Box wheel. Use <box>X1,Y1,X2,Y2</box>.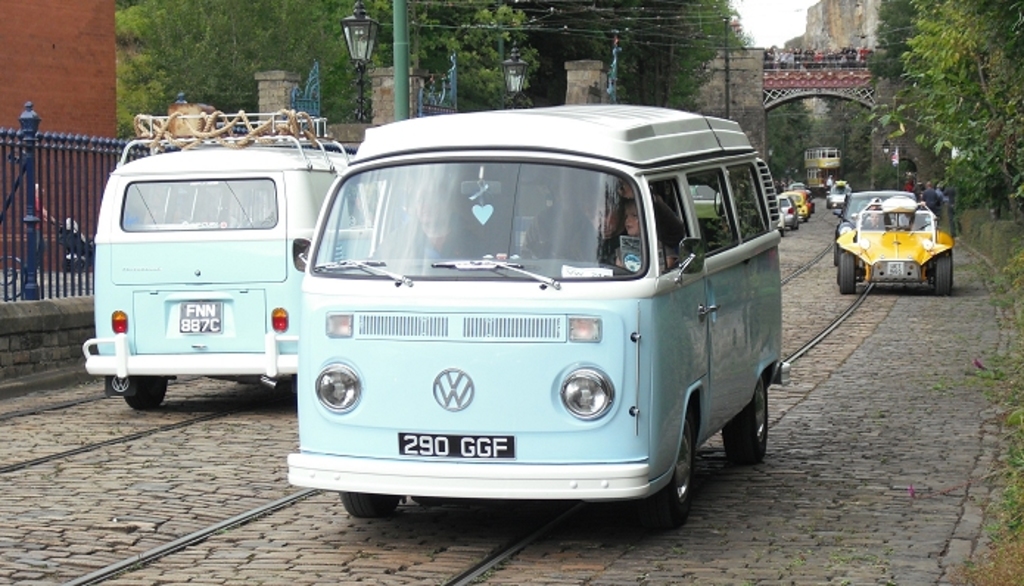
<box>720,374,772,468</box>.
